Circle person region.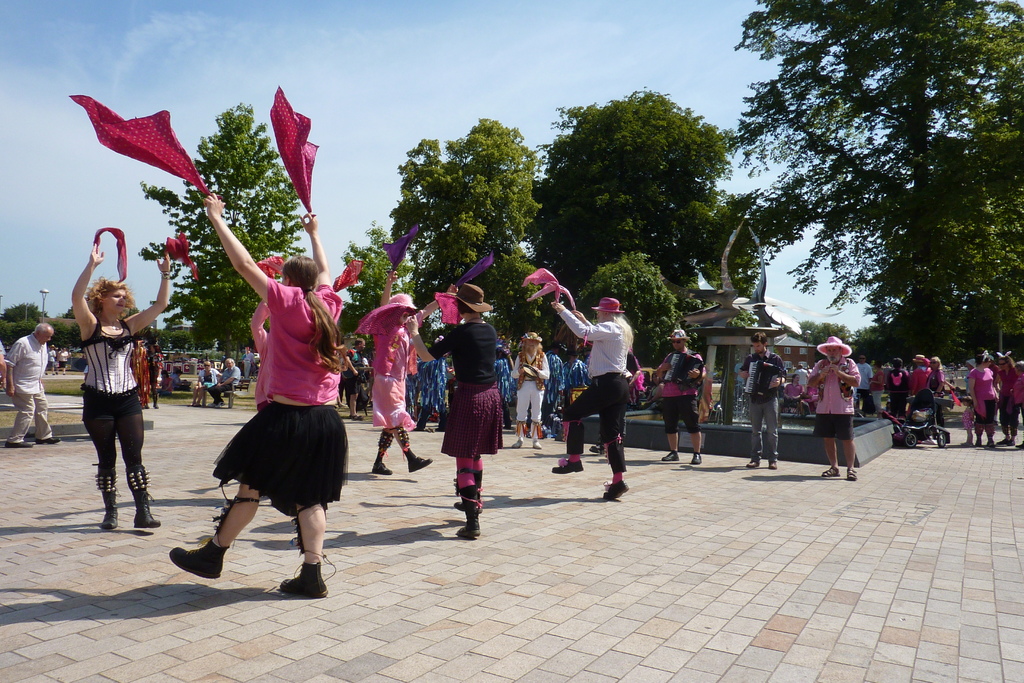
Region: (0,320,58,452).
